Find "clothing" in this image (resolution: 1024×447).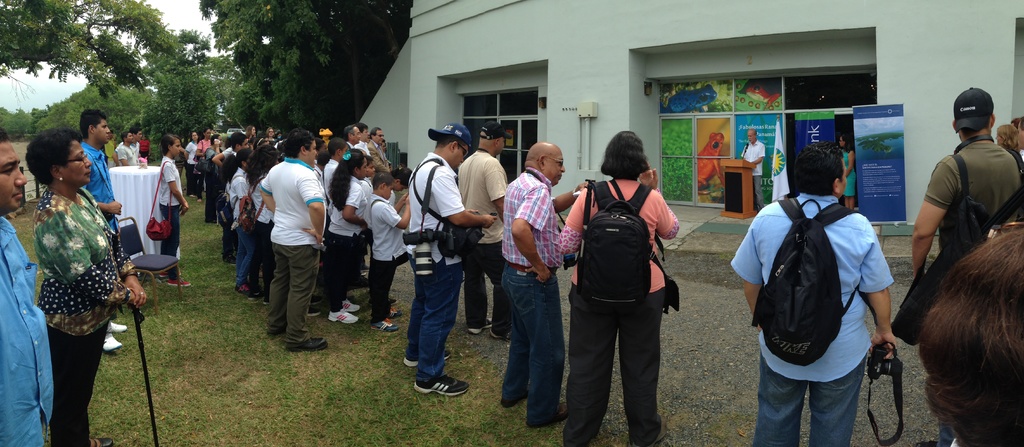
840 149 856 195.
